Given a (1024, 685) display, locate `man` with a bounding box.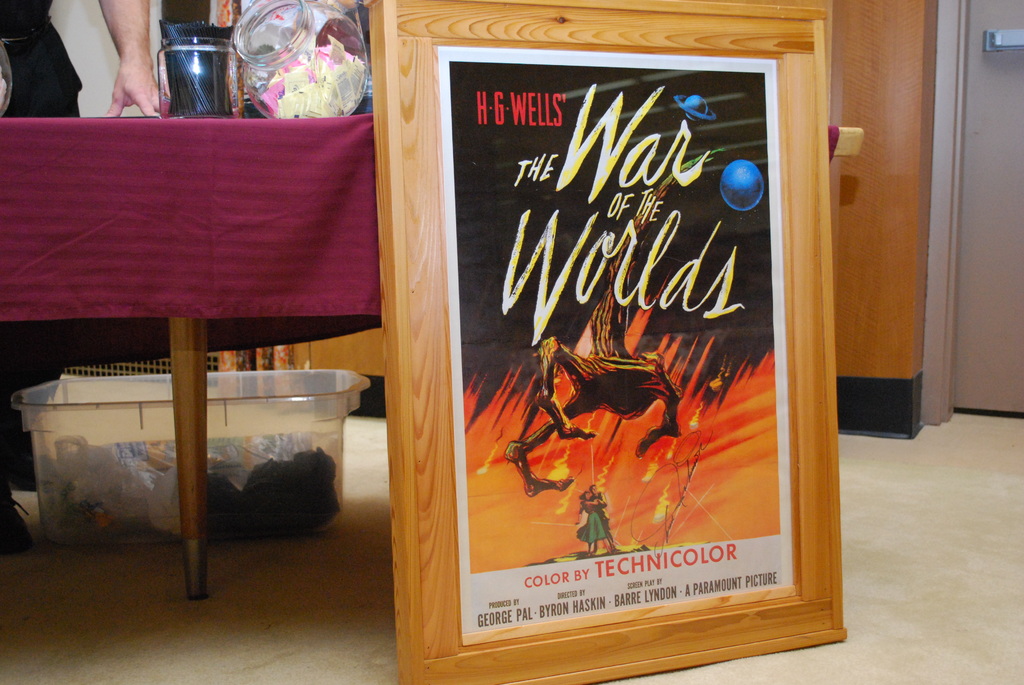
Located: bbox(0, 0, 170, 549).
